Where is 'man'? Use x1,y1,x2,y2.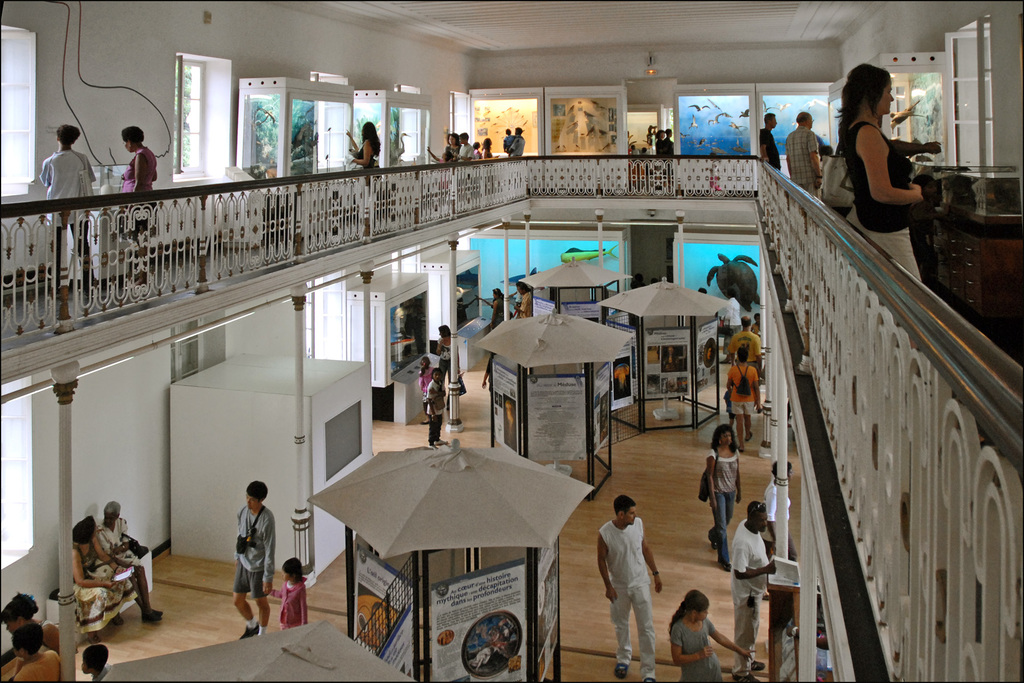
95,500,161,629.
